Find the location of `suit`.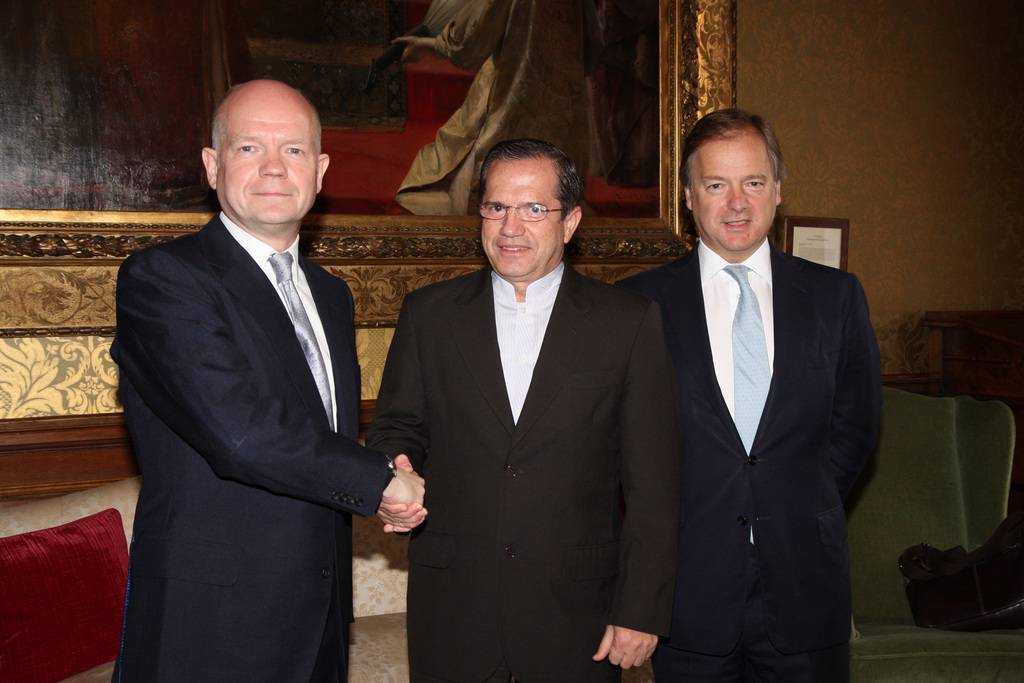
Location: bbox(102, 88, 408, 676).
